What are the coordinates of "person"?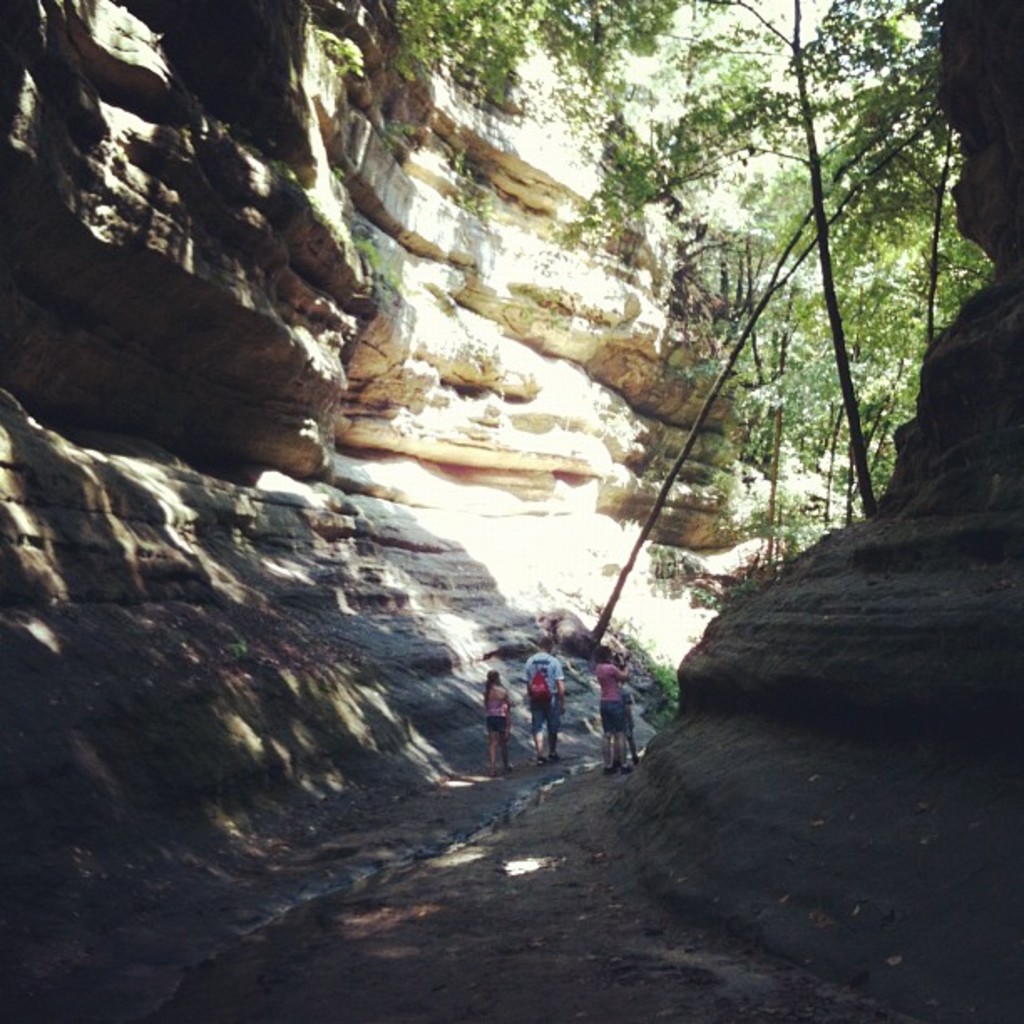
(x1=475, y1=664, x2=517, y2=776).
